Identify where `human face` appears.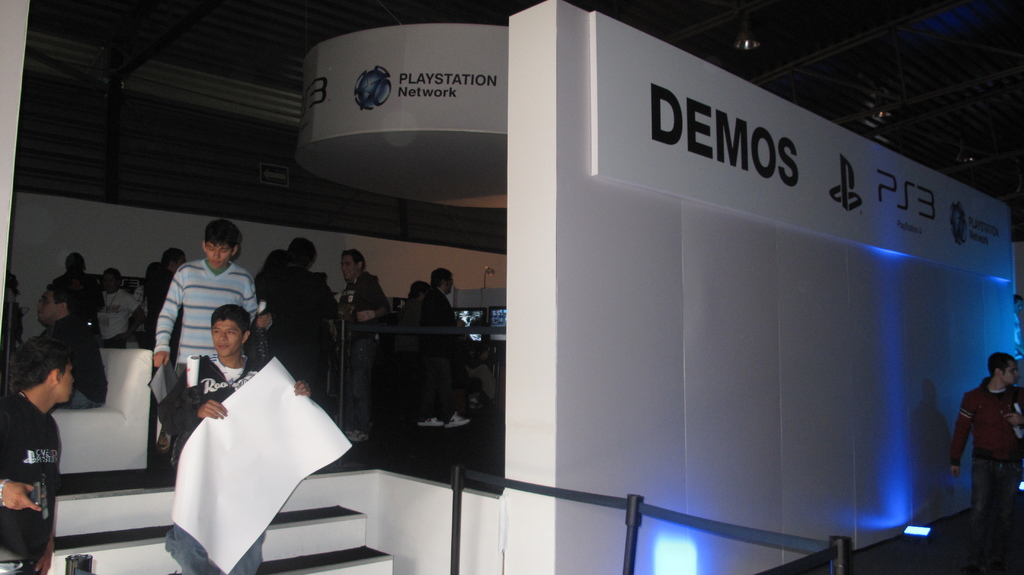
Appears at [207,239,236,267].
